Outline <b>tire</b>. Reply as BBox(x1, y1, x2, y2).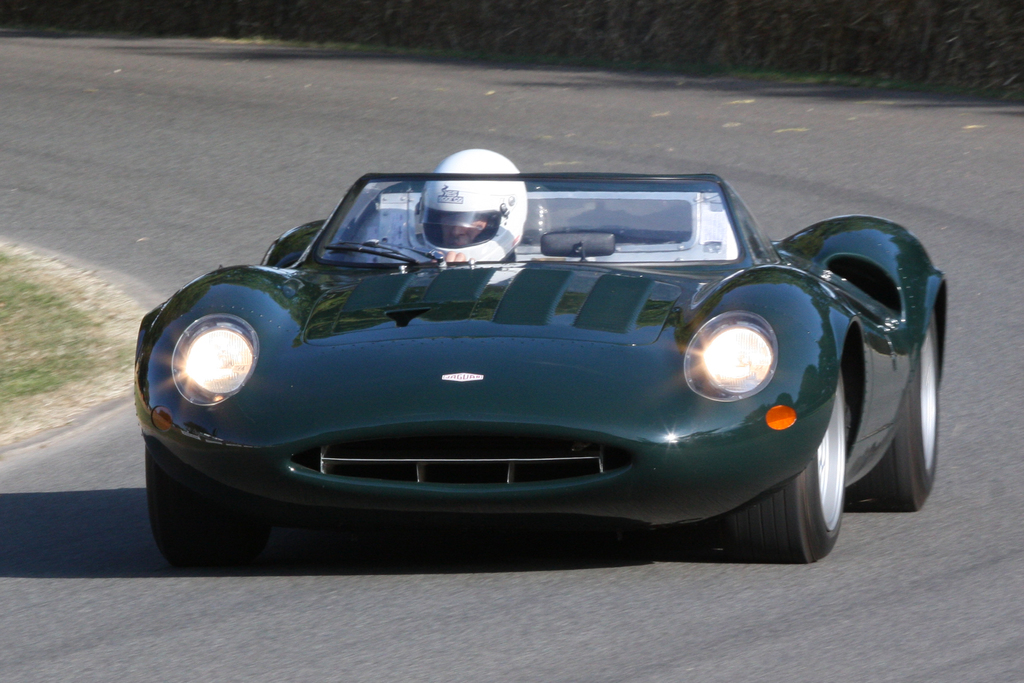
BBox(845, 305, 938, 515).
